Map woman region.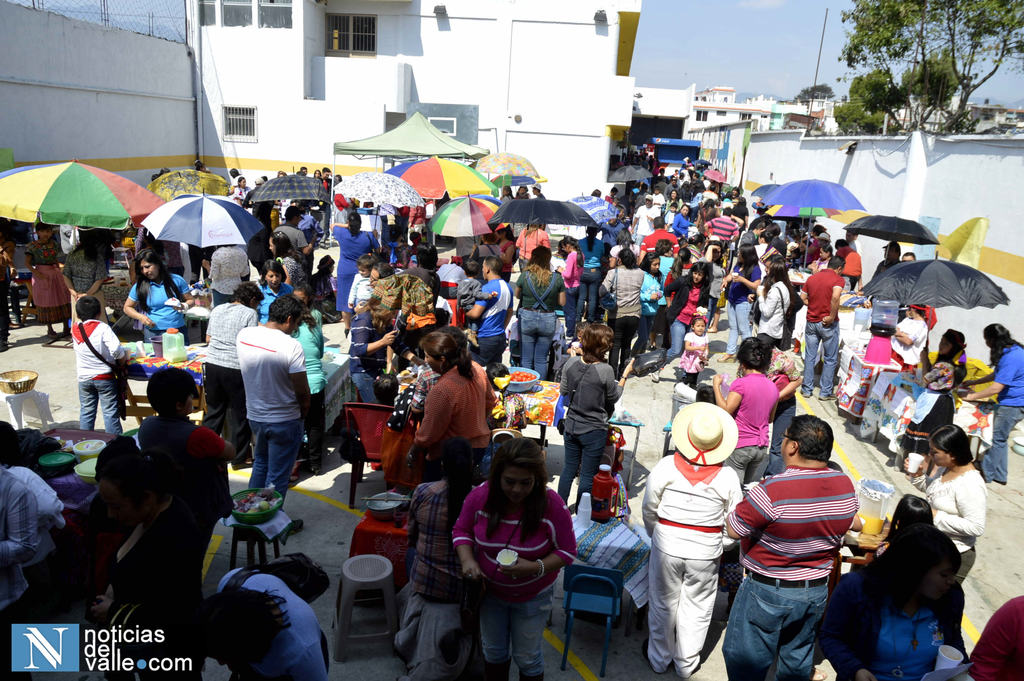
Mapped to detection(462, 423, 572, 677).
